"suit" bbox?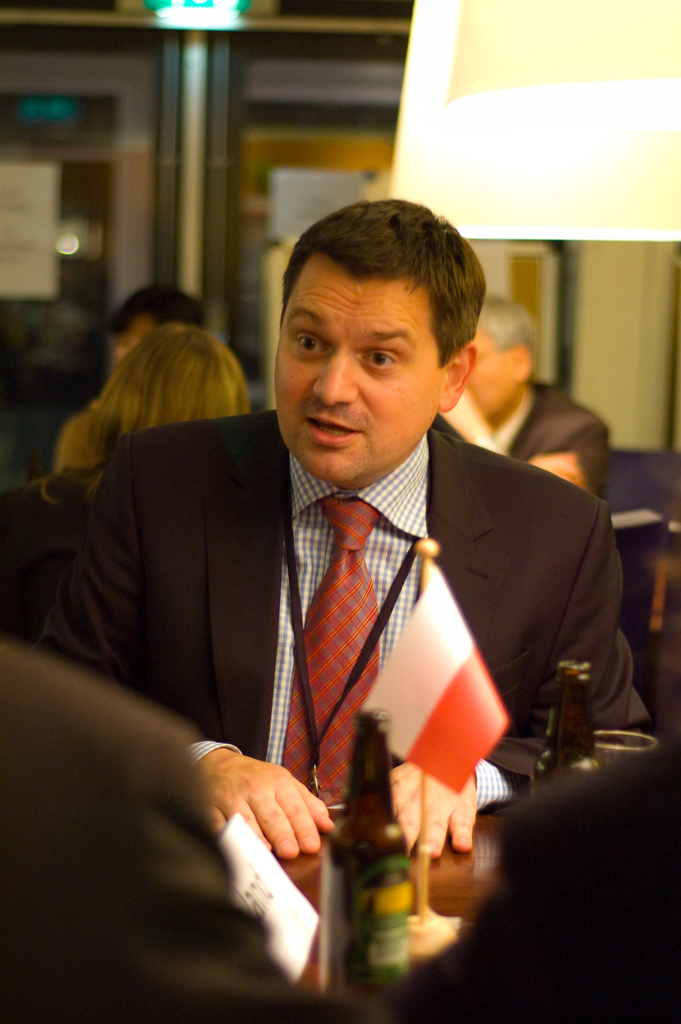
x1=0, y1=639, x2=368, y2=1023
